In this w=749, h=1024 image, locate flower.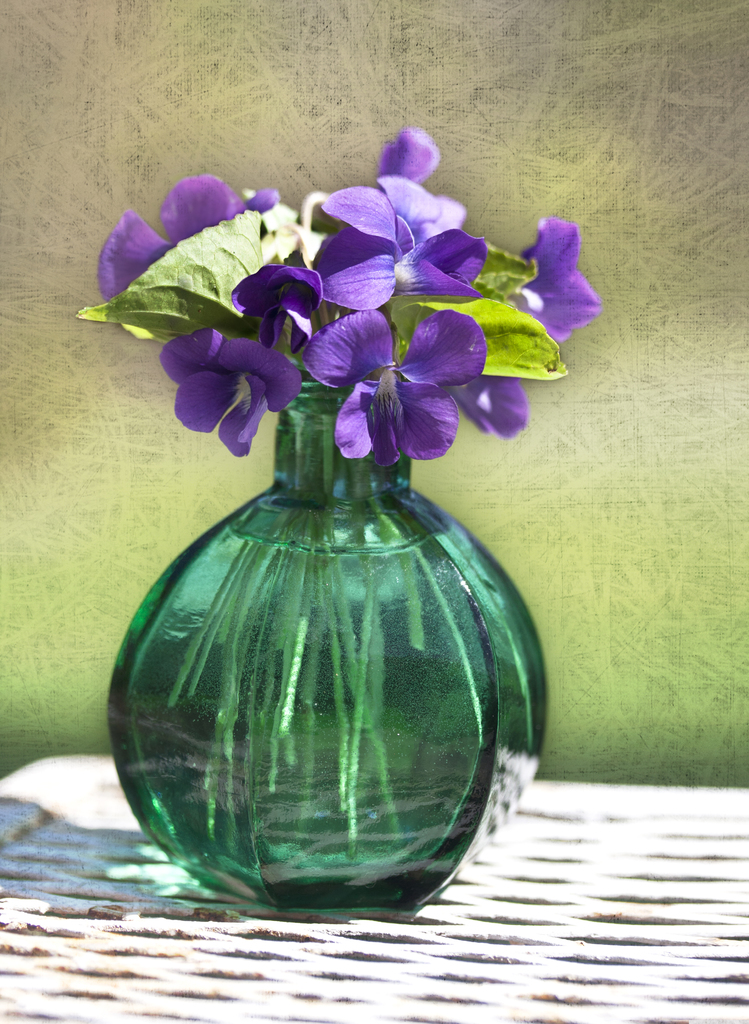
Bounding box: region(95, 173, 286, 305).
